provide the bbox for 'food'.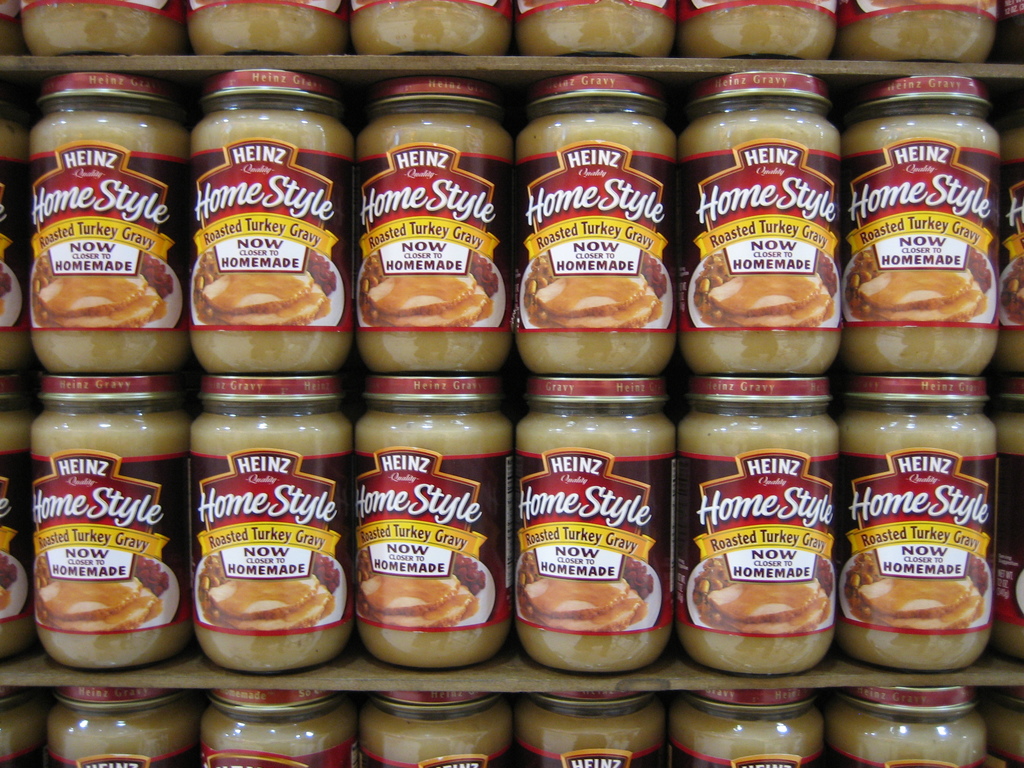
box(187, 0, 348, 58).
